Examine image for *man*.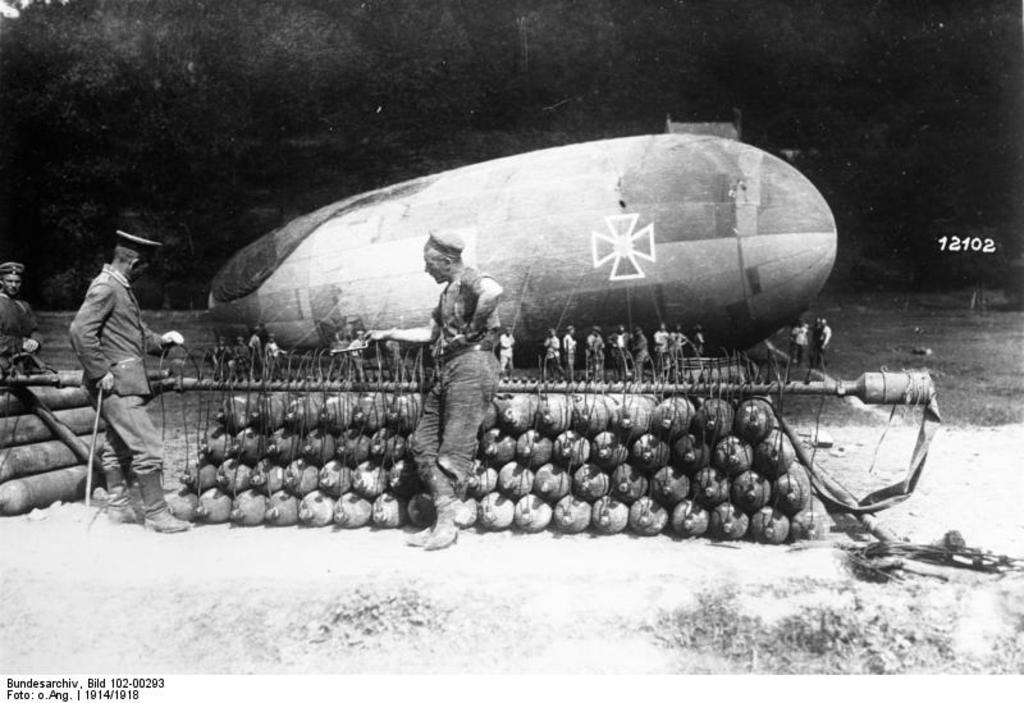
Examination result: locate(381, 324, 404, 373).
